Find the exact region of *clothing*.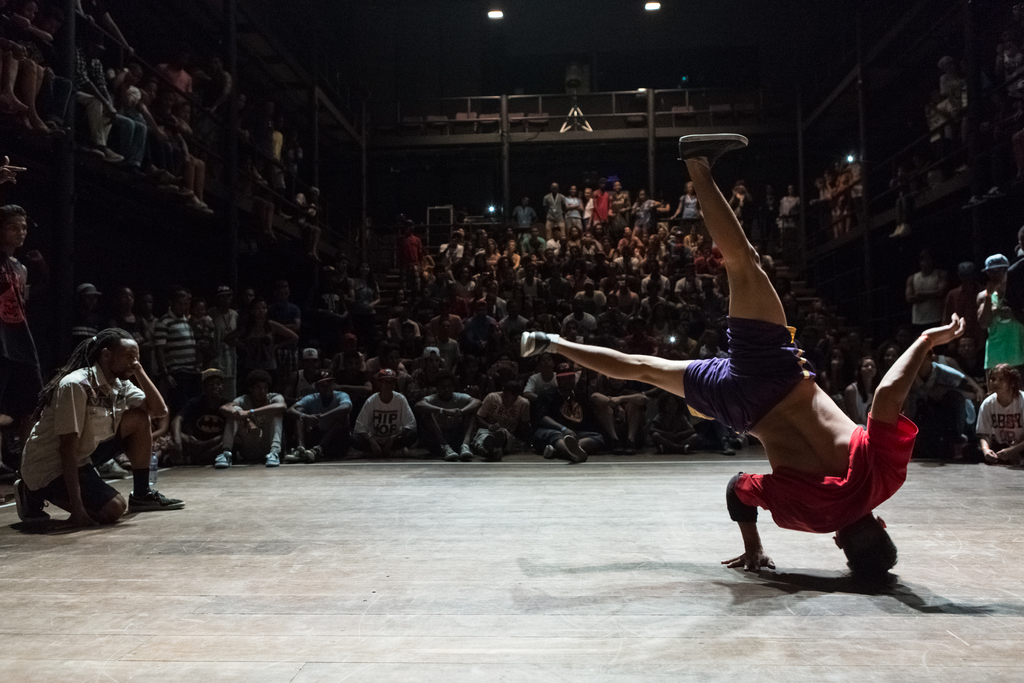
Exact region: box(291, 190, 318, 238).
